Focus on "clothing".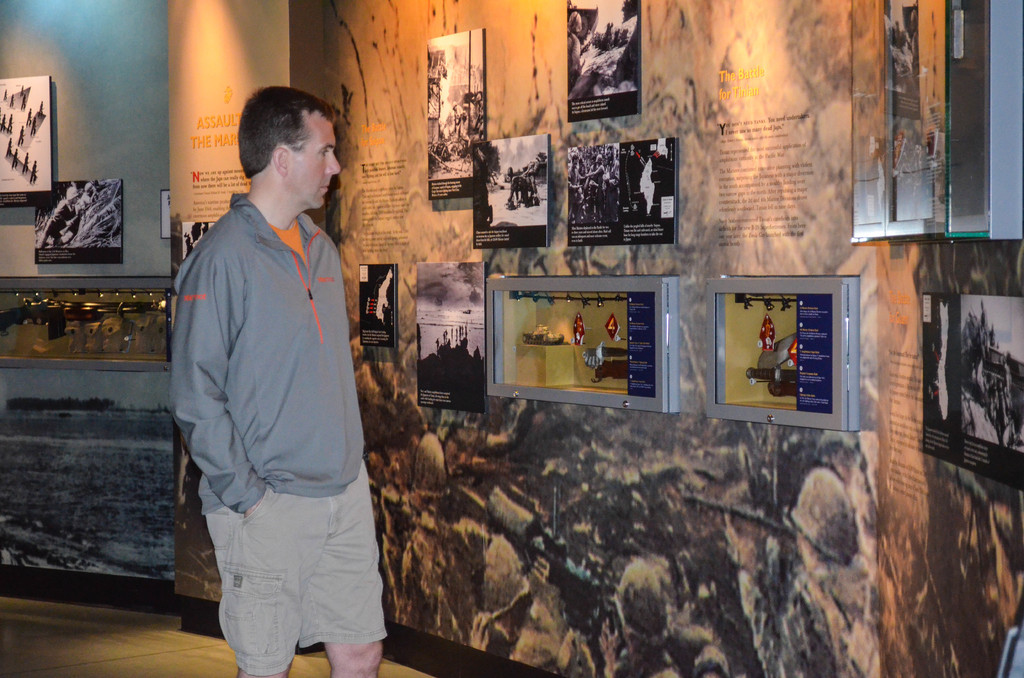
Focused at {"left": 622, "top": 631, "right": 726, "bottom": 677}.
